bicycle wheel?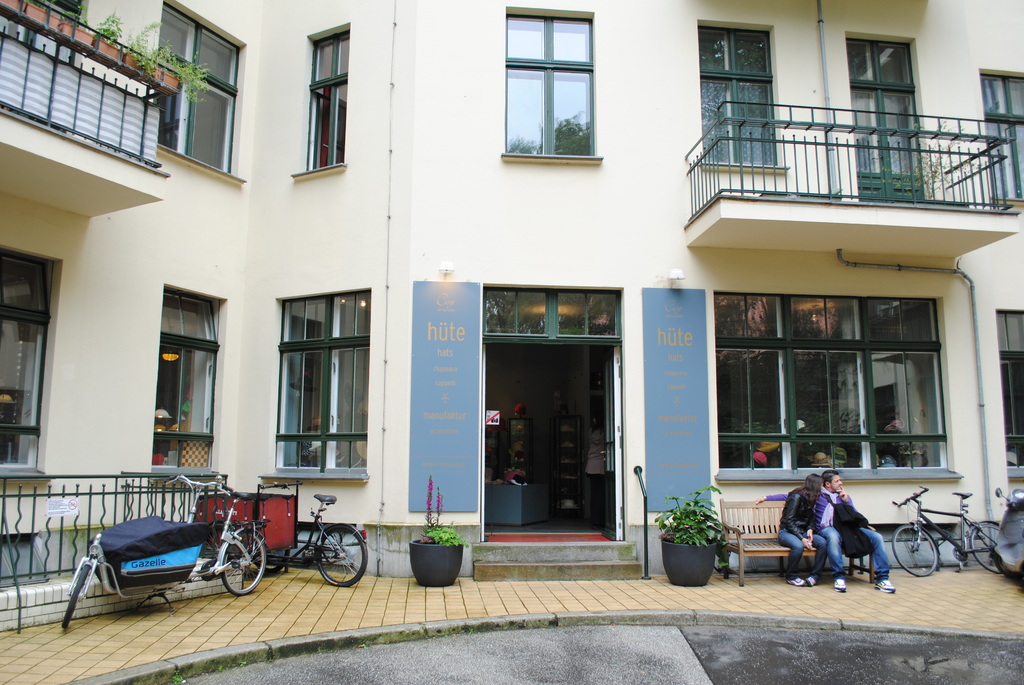
region(965, 524, 1001, 572)
